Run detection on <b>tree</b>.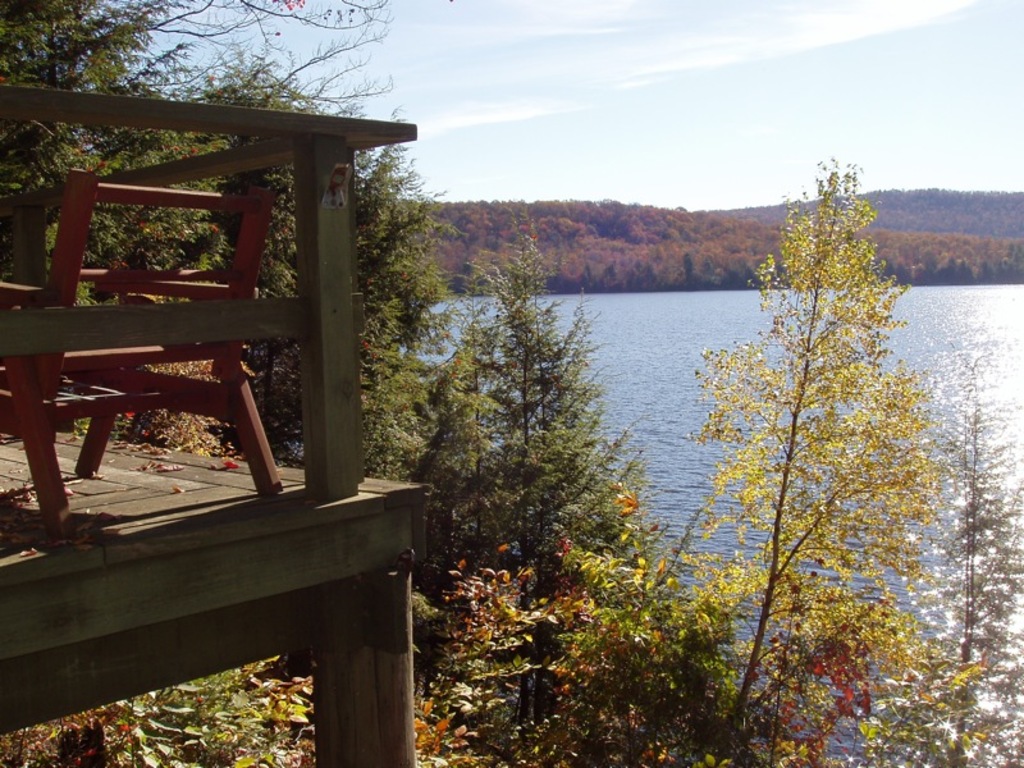
Result: 686:143:943:767.
